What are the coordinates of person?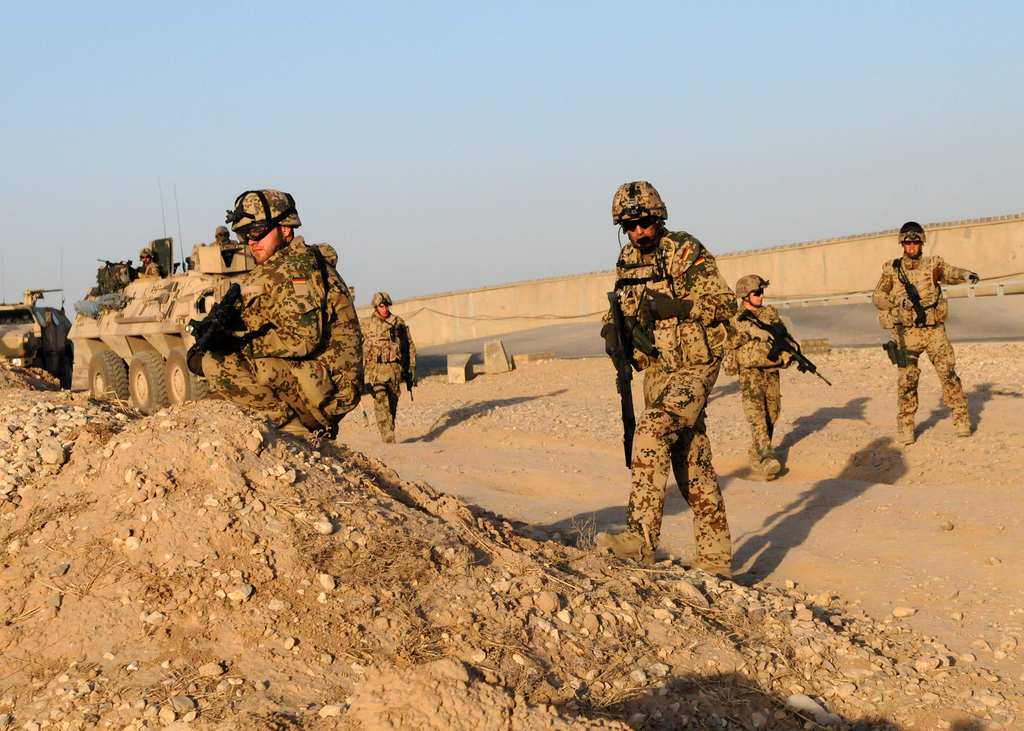
(left=355, top=294, right=415, bottom=435).
